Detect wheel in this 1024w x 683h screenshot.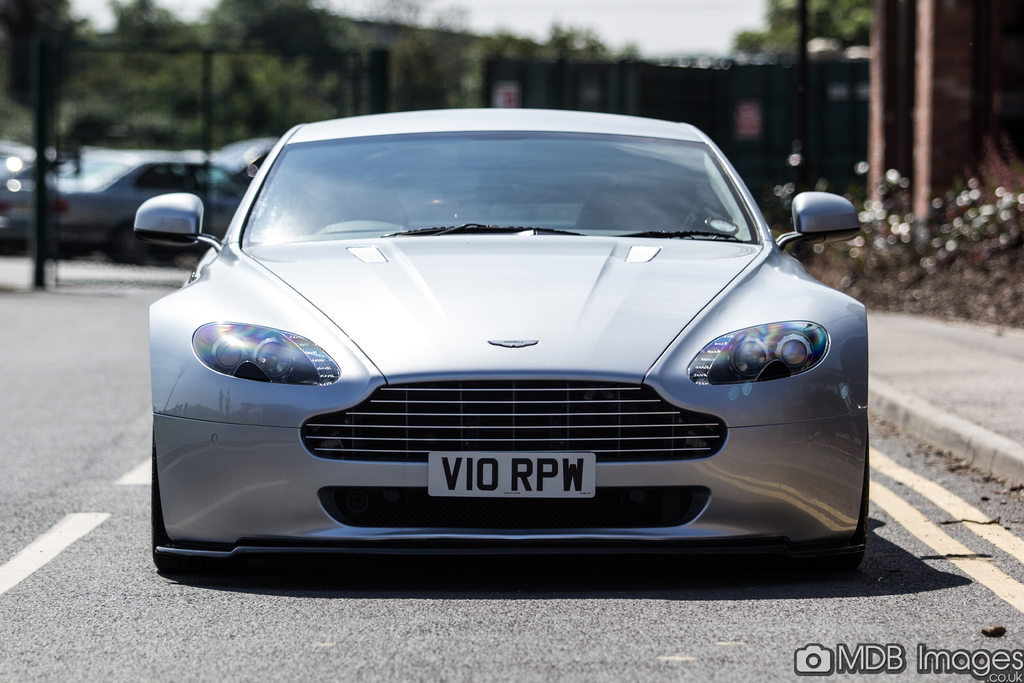
Detection: locate(834, 427, 870, 568).
